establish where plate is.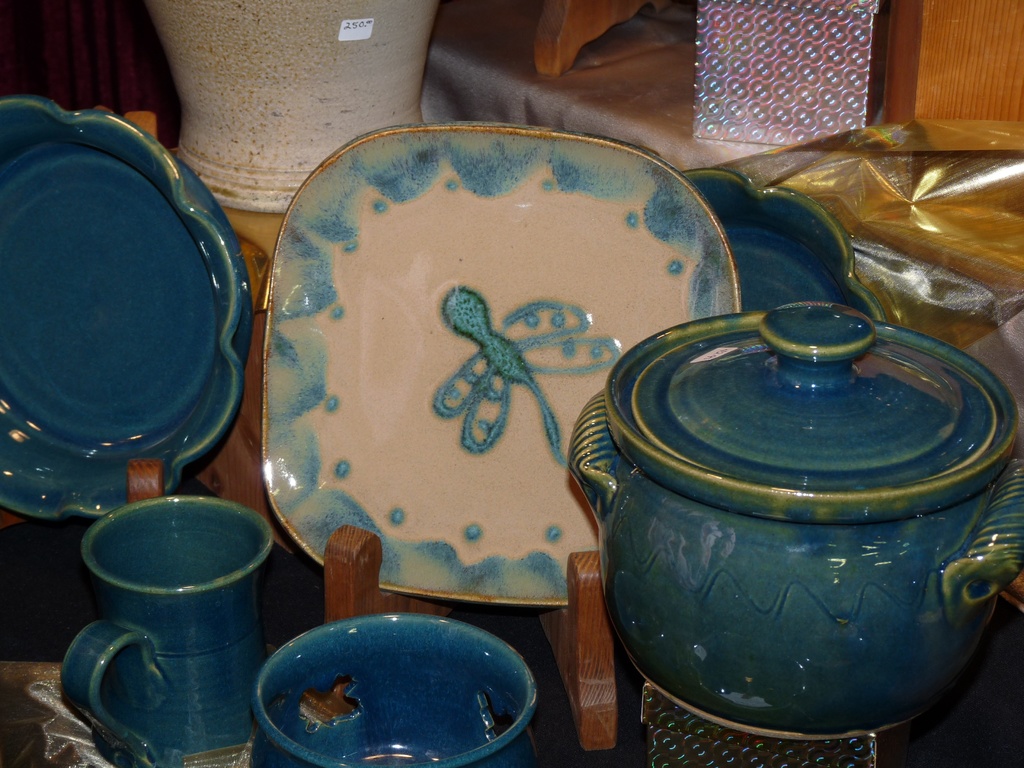
Established at locate(226, 118, 760, 573).
